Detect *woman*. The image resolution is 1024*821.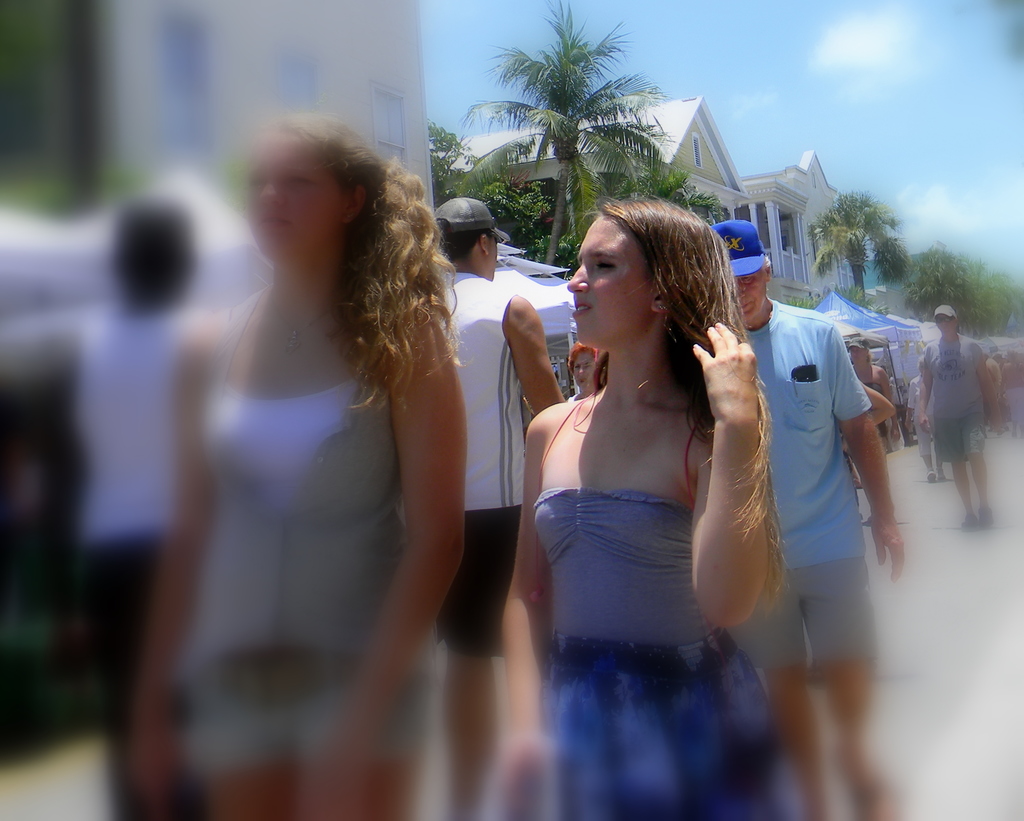
<region>124, 104, 465, 820</region>.
